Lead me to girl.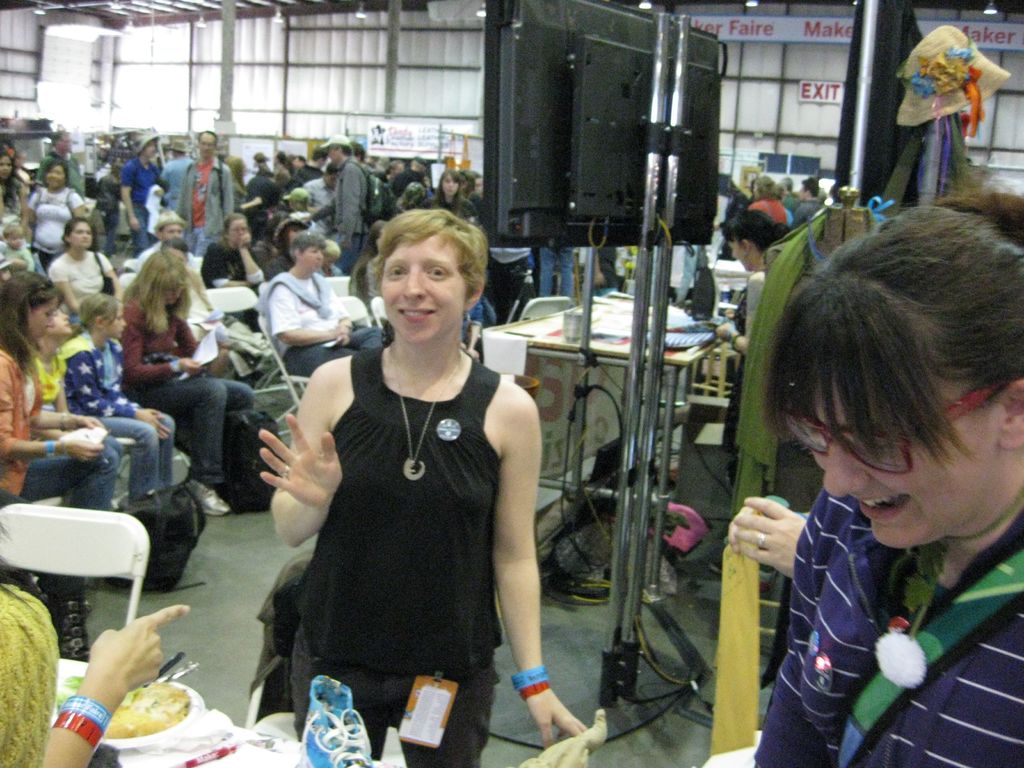
Lead to BBox(28, 308, 76, 437).
